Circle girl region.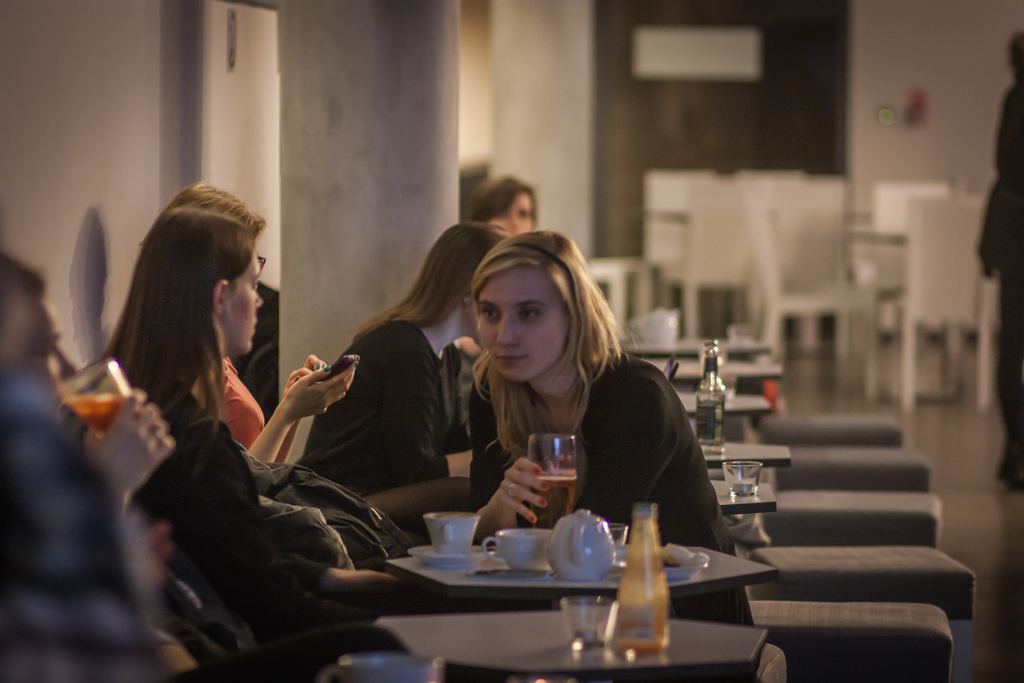
Region: (left=81, top=209, right=407, bottom=650).
